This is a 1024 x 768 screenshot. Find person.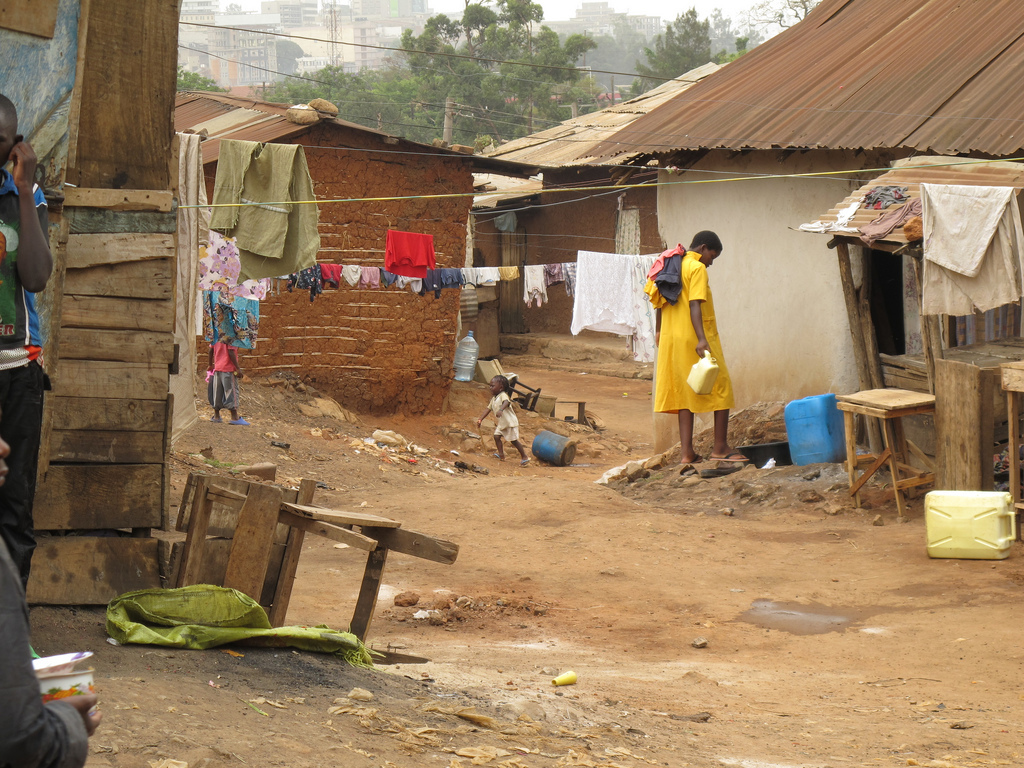
Bounding box: (left=200, top=333, right=250, bottom=439).
